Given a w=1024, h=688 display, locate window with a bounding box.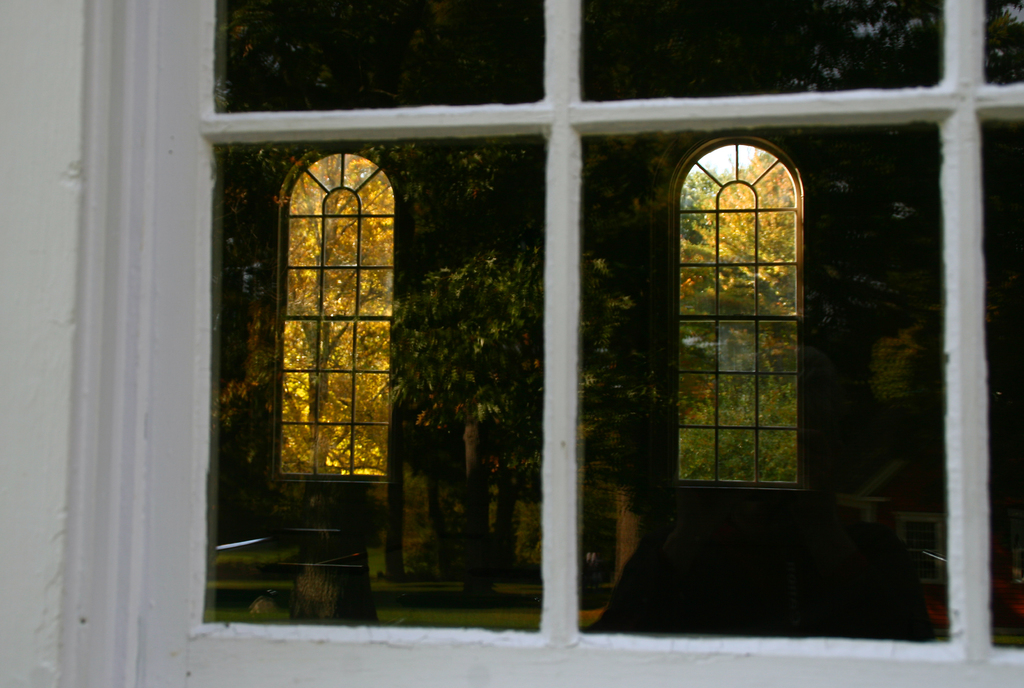
Located: {"x1": 275, "y1": 148, "x2": 391, "y2": 485}.
